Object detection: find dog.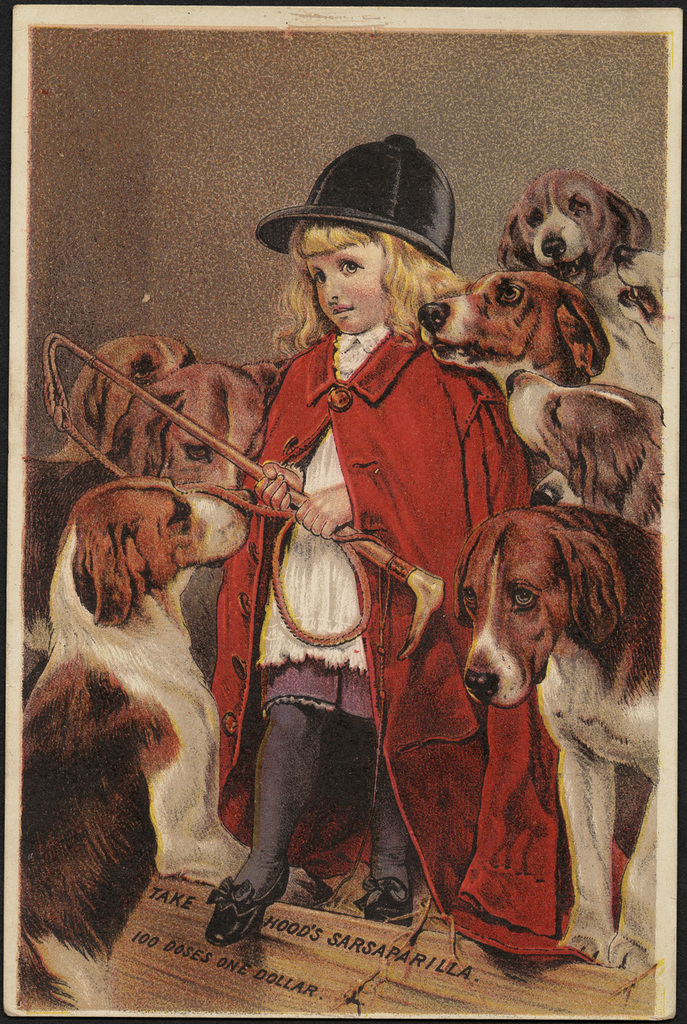
505:363:662:528.
